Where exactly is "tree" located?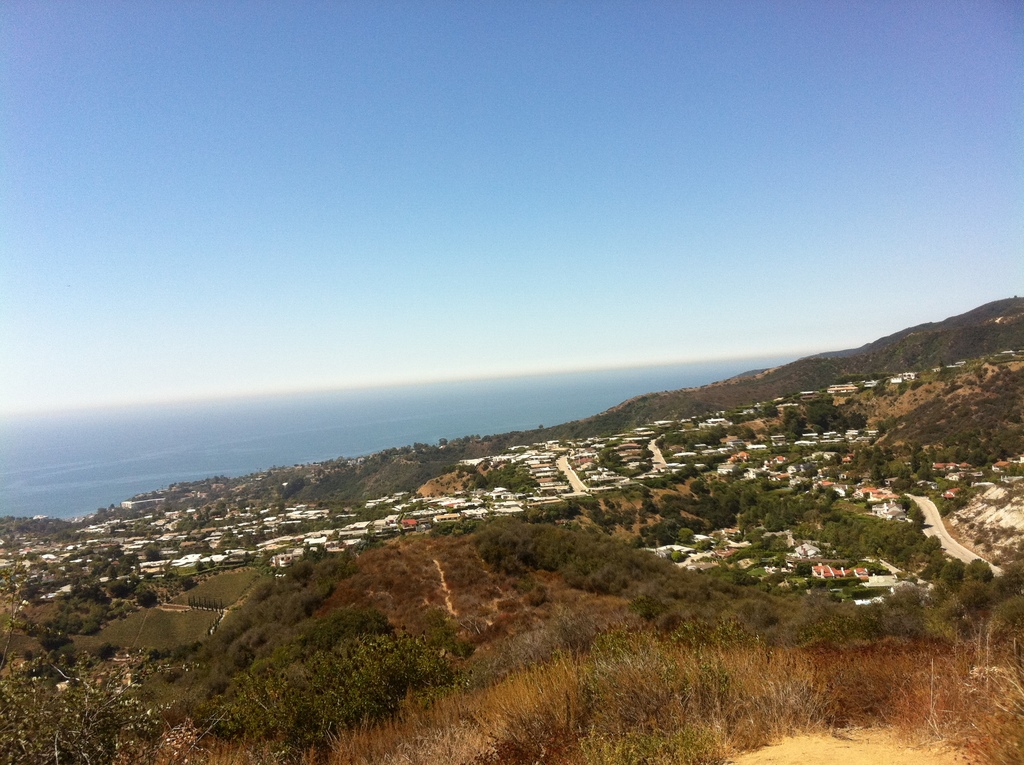
Its bounding box is x1=785 y1=402 x2=802 y2=438.
